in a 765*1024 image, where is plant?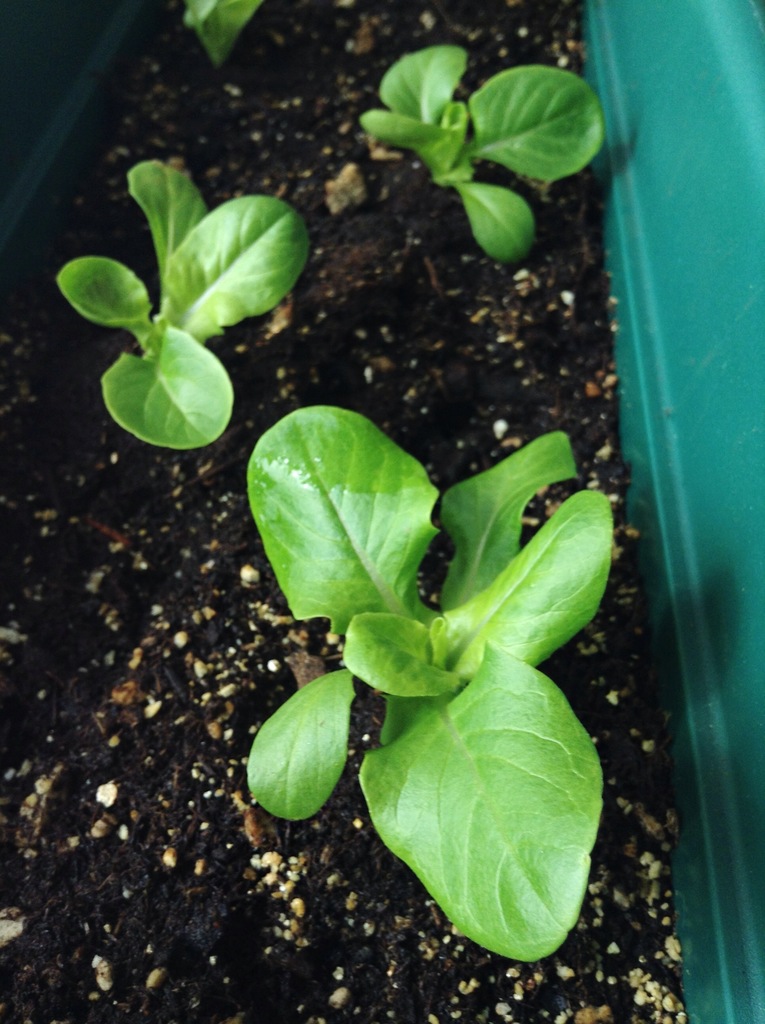
bbox(241, 395, 629, 975).
